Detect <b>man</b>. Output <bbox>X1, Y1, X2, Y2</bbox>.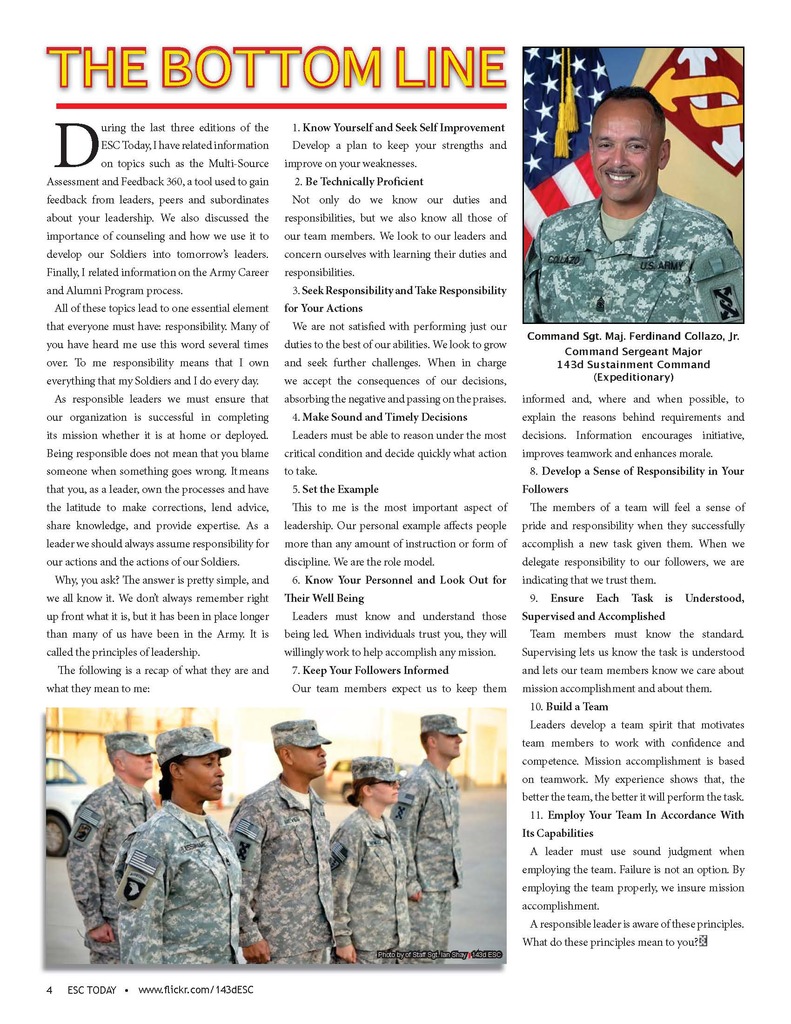
<bbox>65, 725, 154, 963</bbox>.
